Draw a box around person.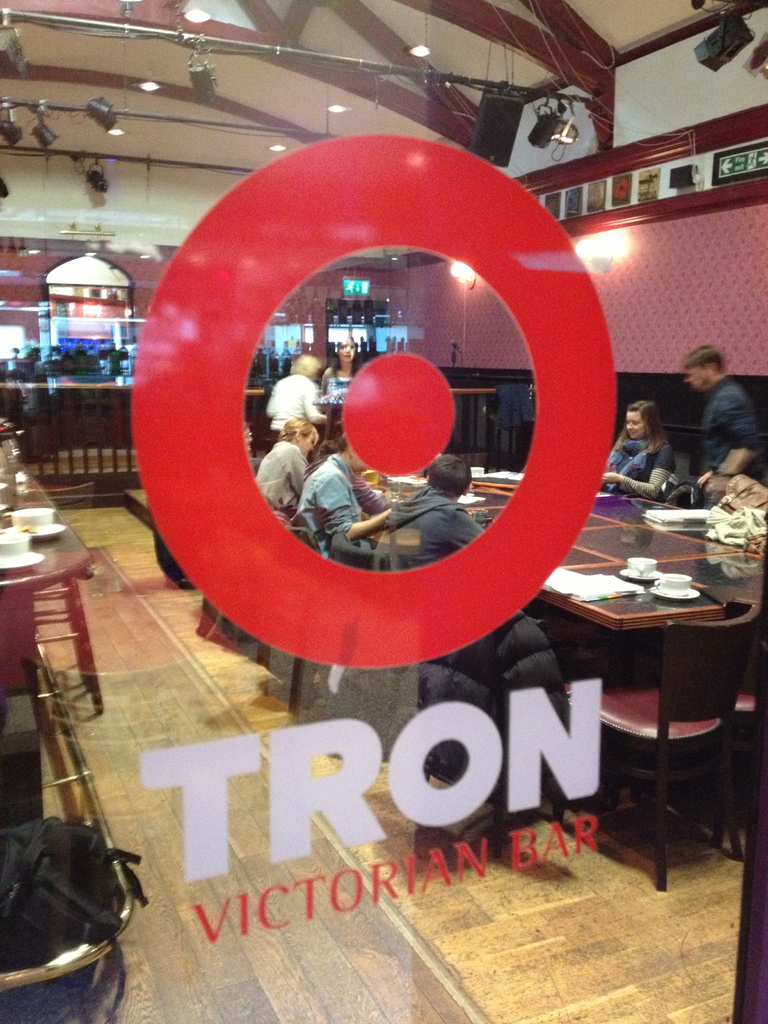
box(602, 393, 690, 505).
